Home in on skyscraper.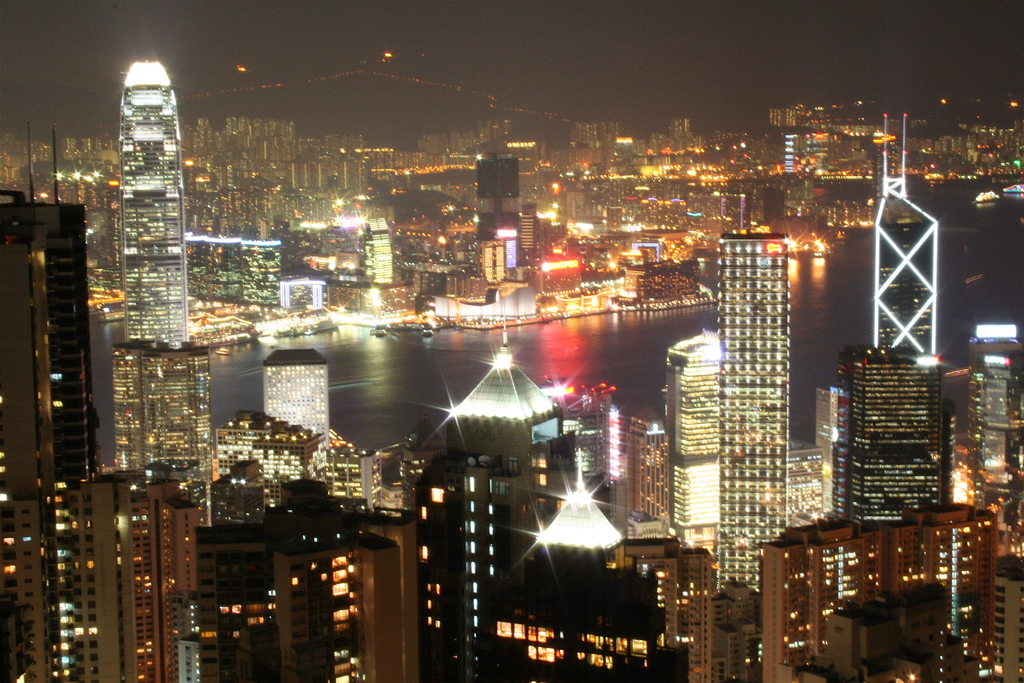
Homed in at x1=872, y1=214, x2=944, y2=355.
